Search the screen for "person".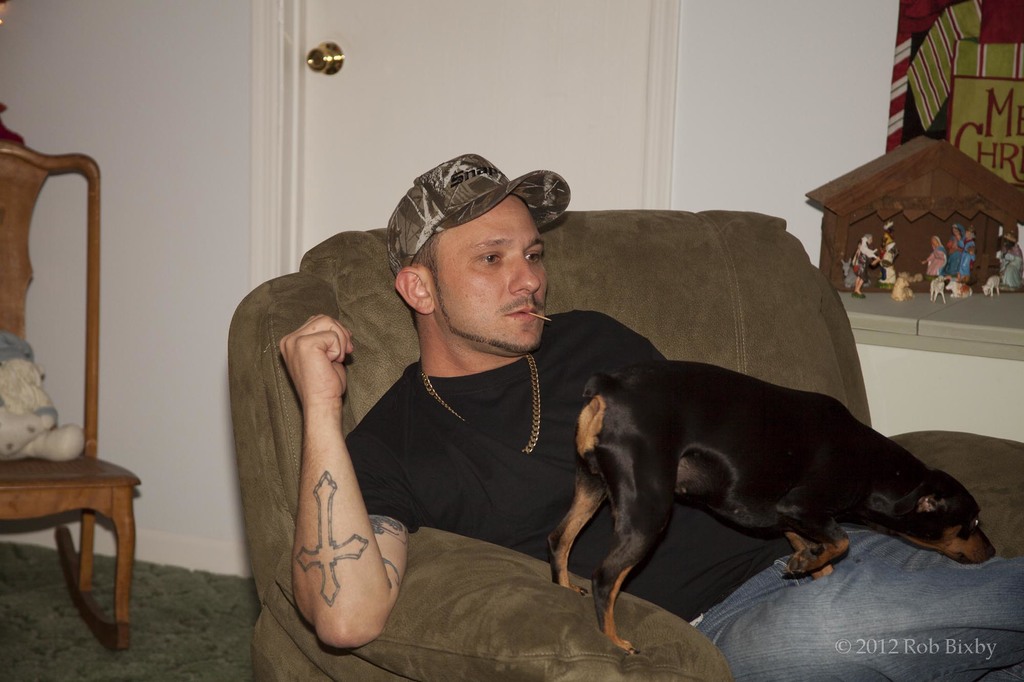
Found at <box>273,148,1023,681</box>.
